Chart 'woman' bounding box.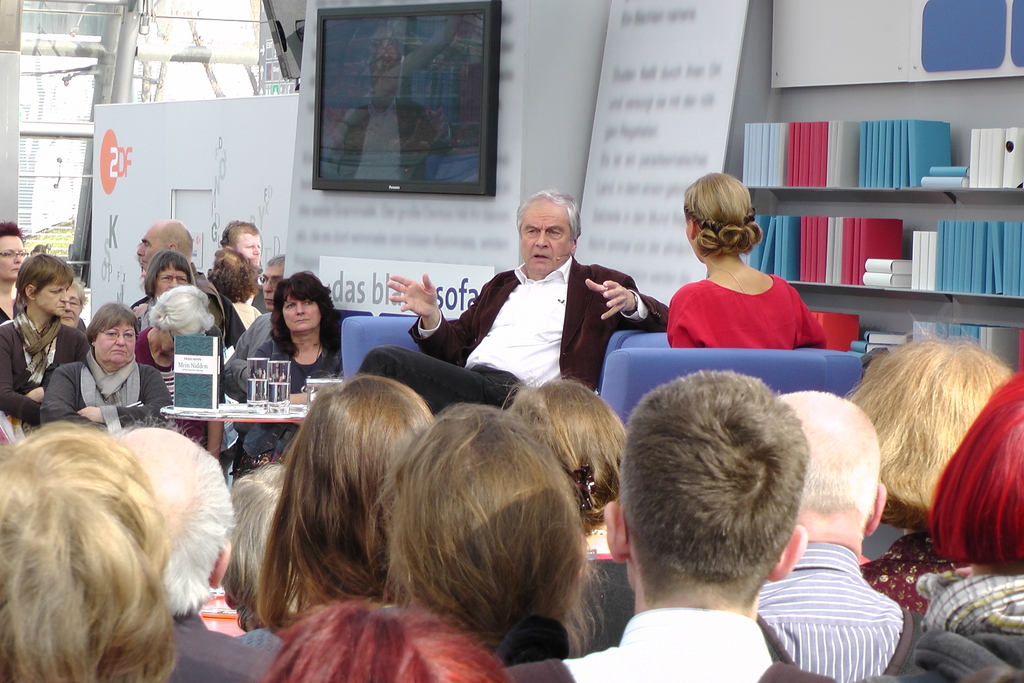
Charted: rect(257, 600, 514, 682).
